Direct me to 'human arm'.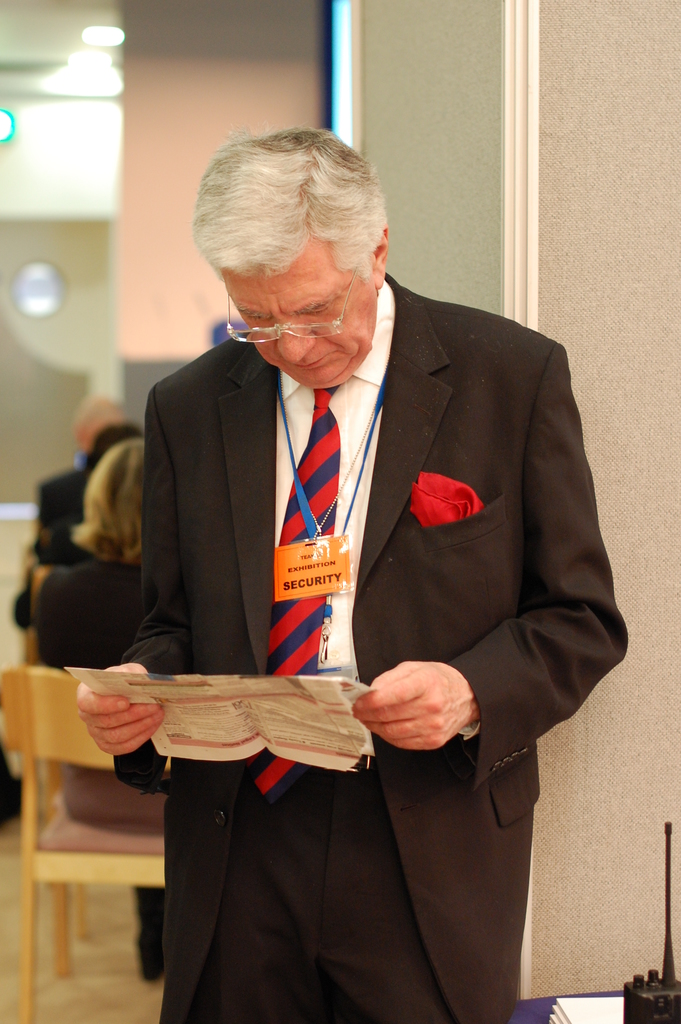
Direction: 81, 400, 192, 788.
